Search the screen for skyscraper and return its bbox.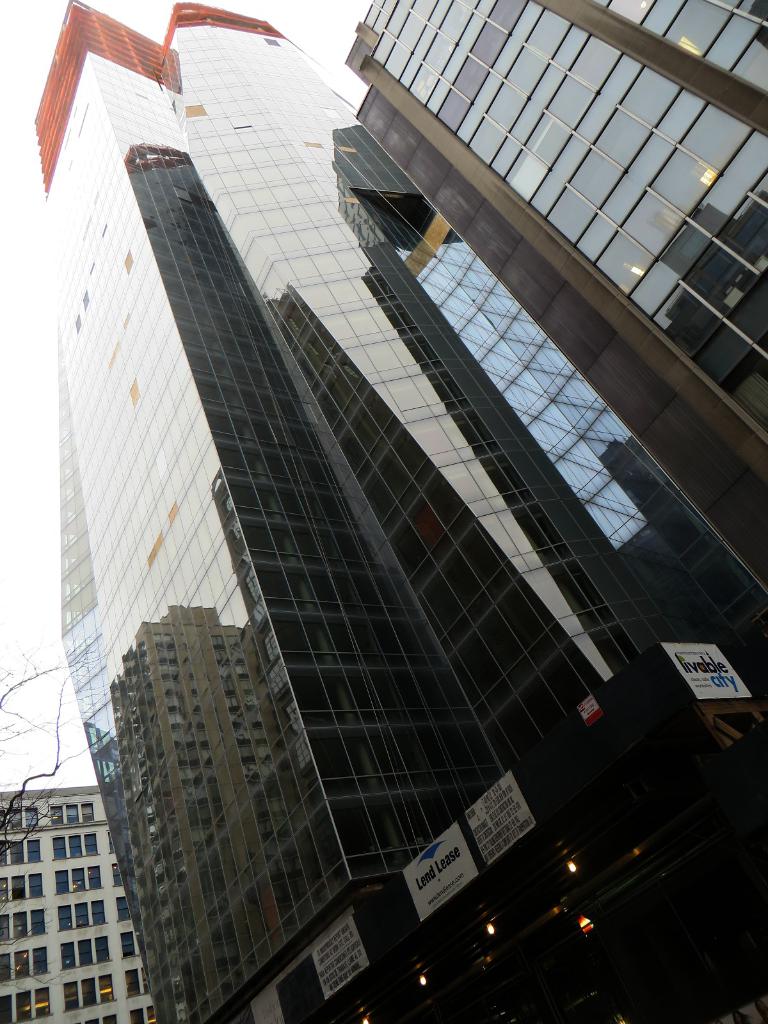
Found: l=32, t=0, r=767, b=1023.
